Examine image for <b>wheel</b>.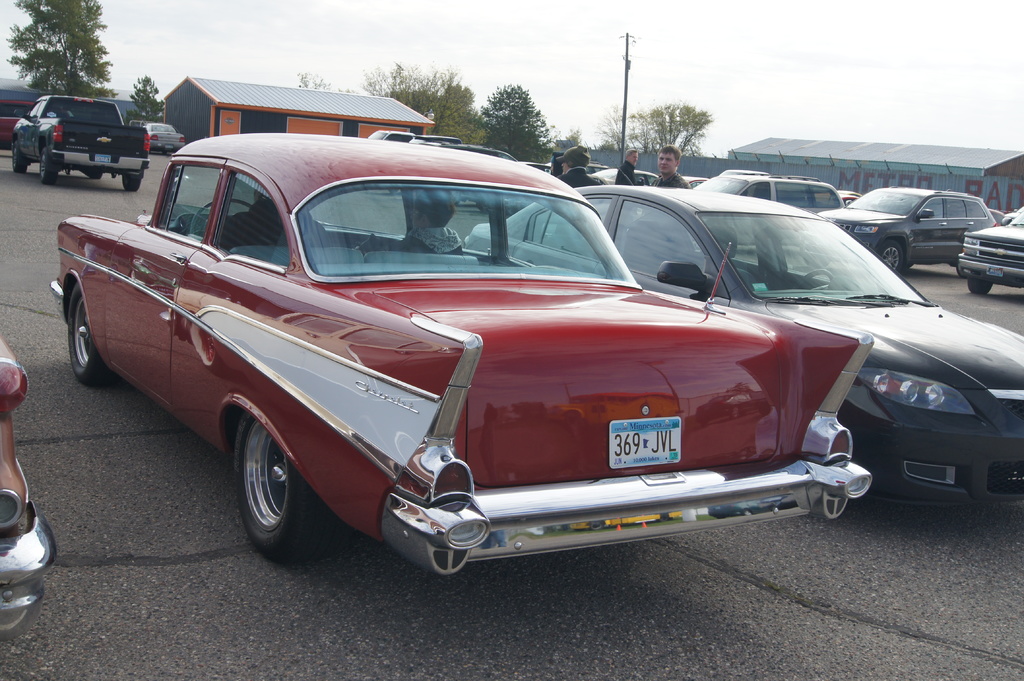
Examination result: l=966, t=276, r=991, b=296.
